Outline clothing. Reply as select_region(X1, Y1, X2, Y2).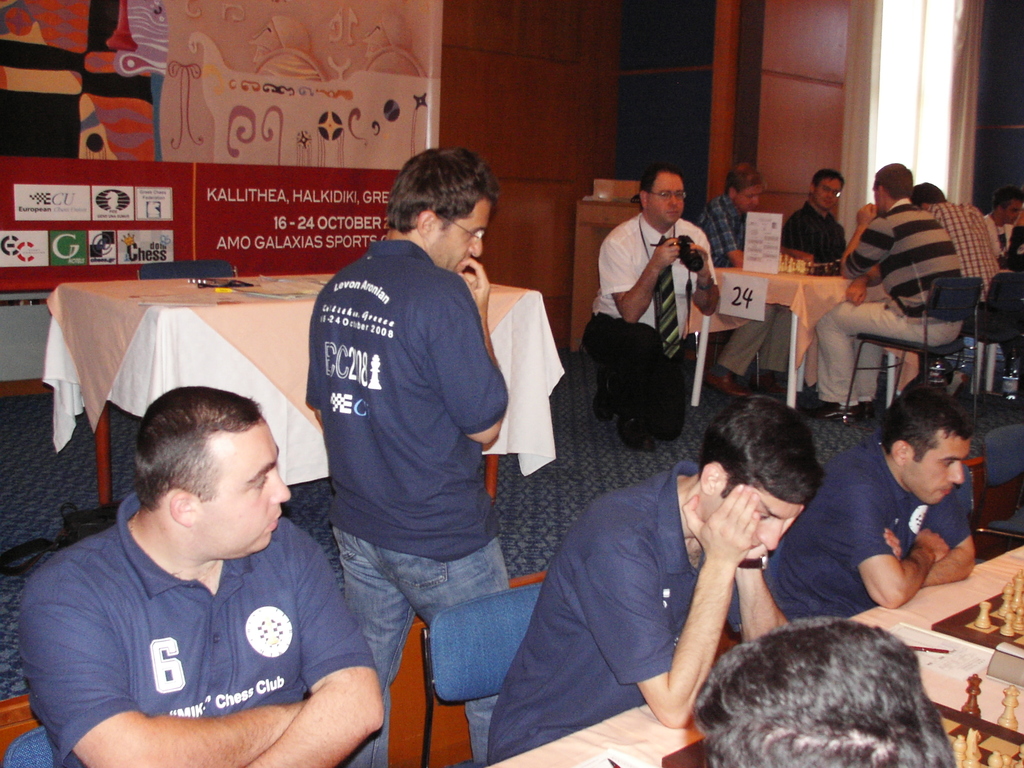
select_region(13, 484, 384, 767).
